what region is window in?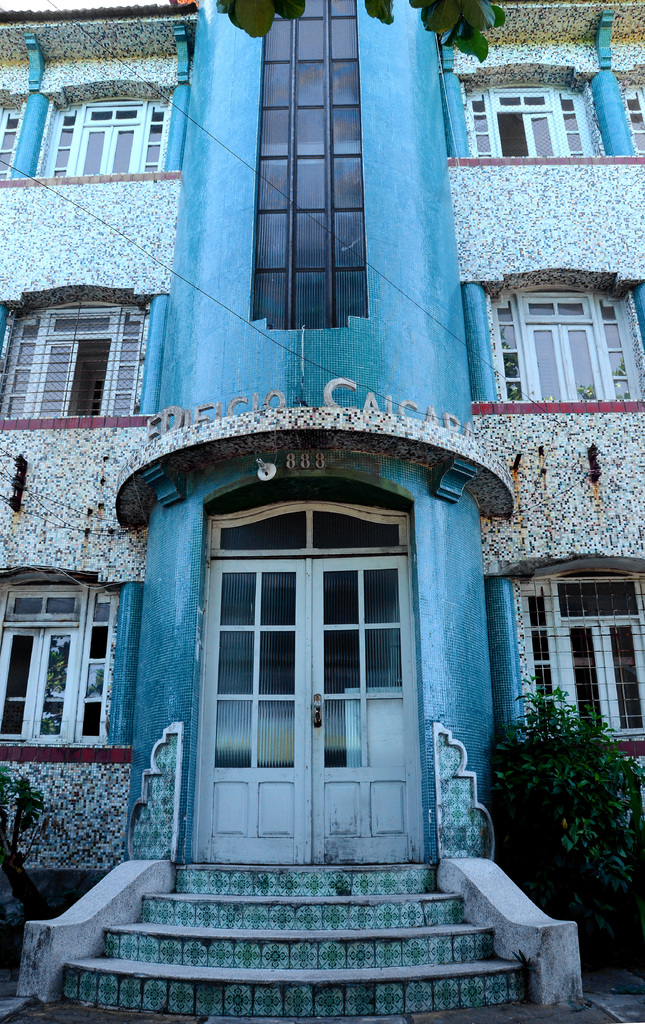
0:572:123:750.
